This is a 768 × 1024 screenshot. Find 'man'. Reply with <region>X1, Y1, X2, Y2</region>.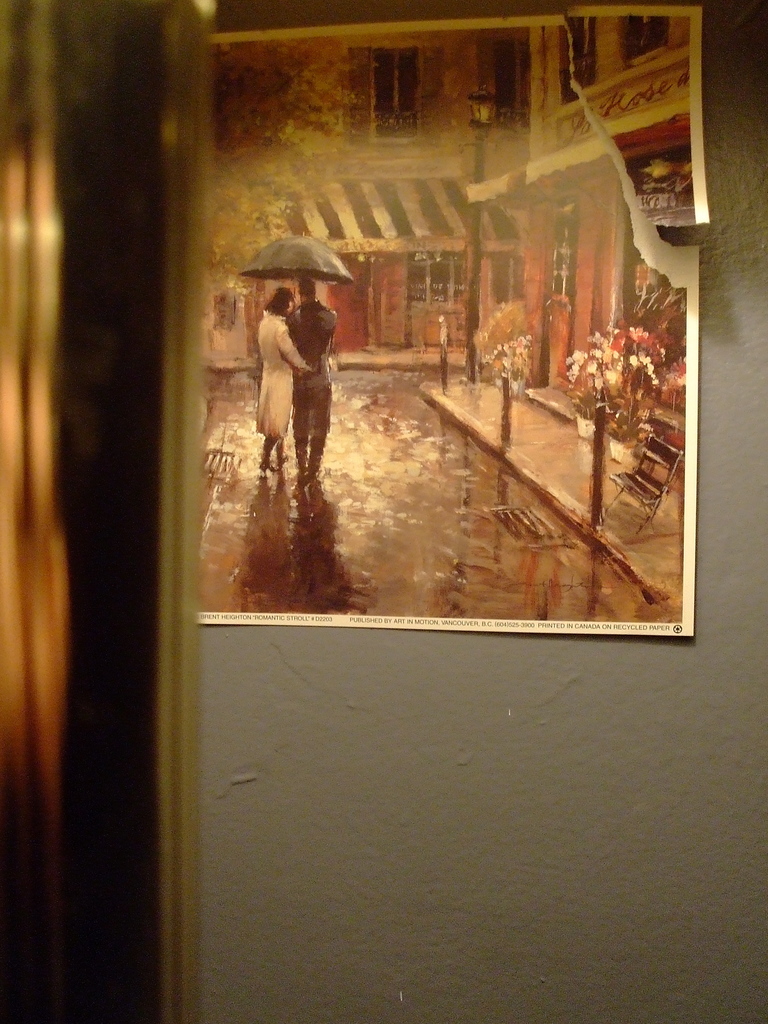
<region>282, 284, 338, 477</region>.
